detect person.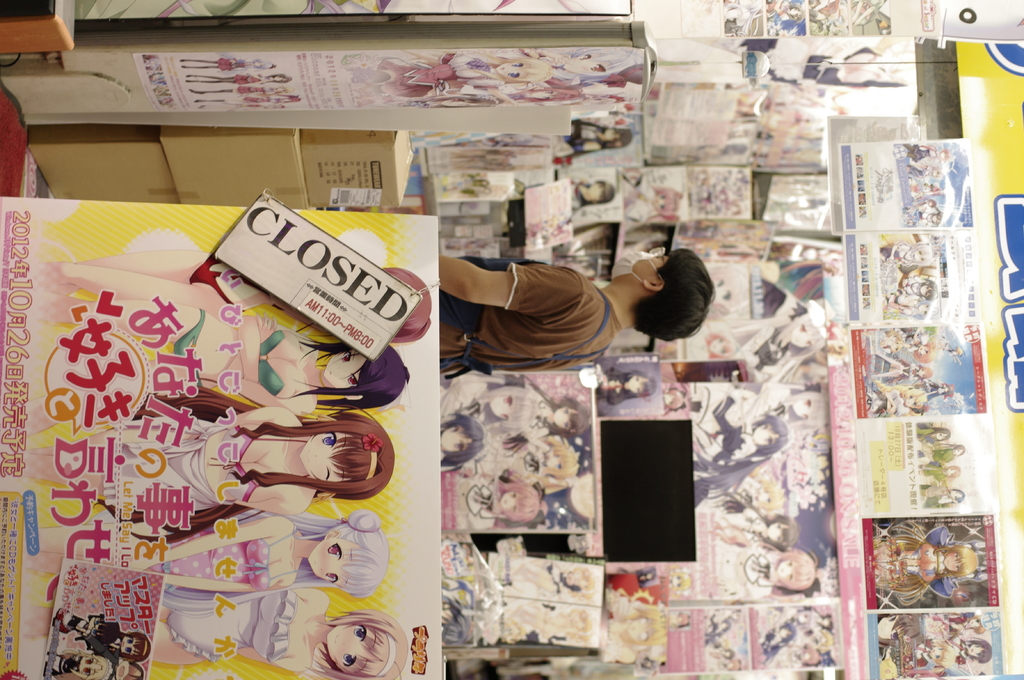
Detected at l=145, t=576, r=410, b=679.
